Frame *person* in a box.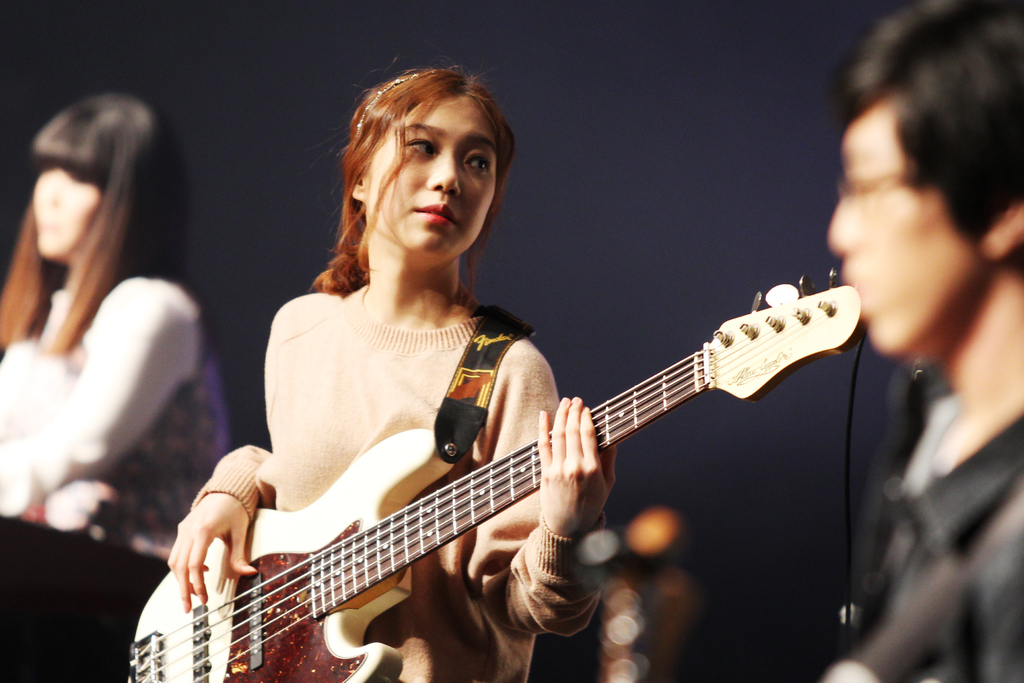
detection(826, 0, 1023, 682).
